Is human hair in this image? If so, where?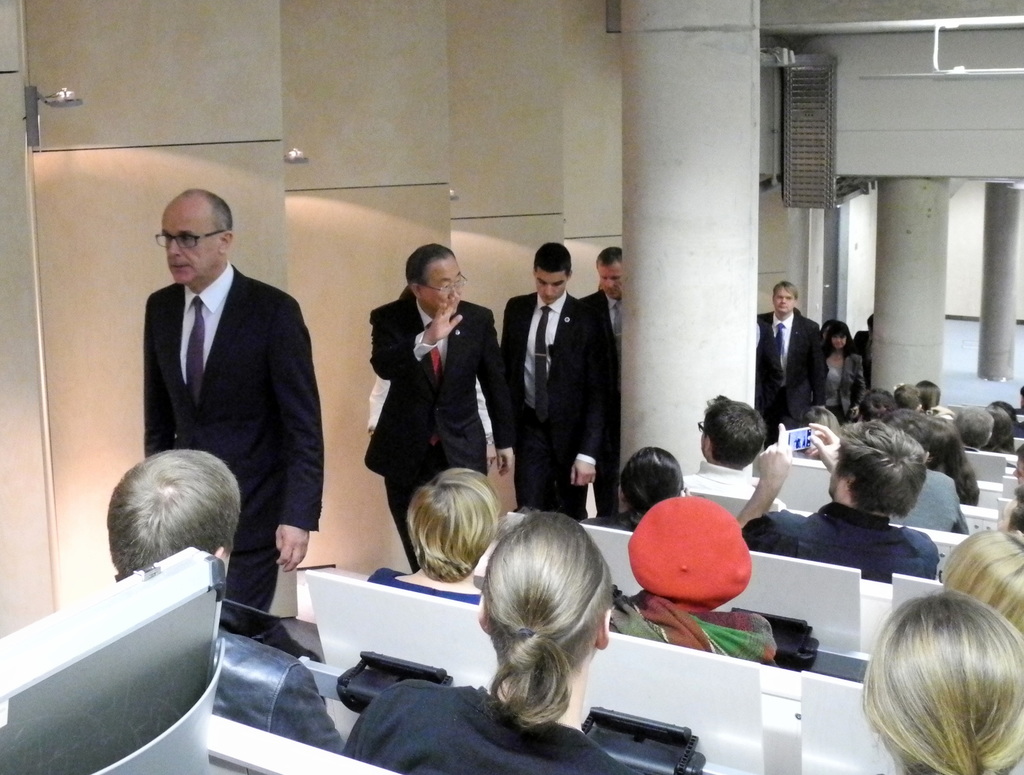
Yes, at [101, 452, 243, 580].
